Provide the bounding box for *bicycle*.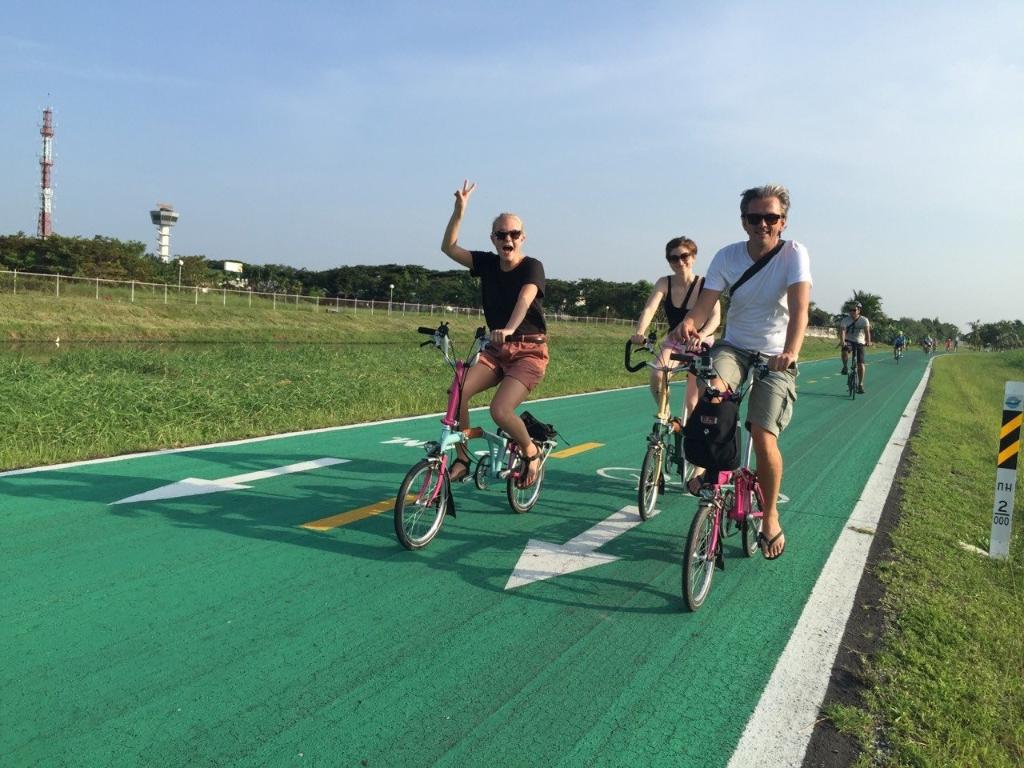
392 320 554 549.
